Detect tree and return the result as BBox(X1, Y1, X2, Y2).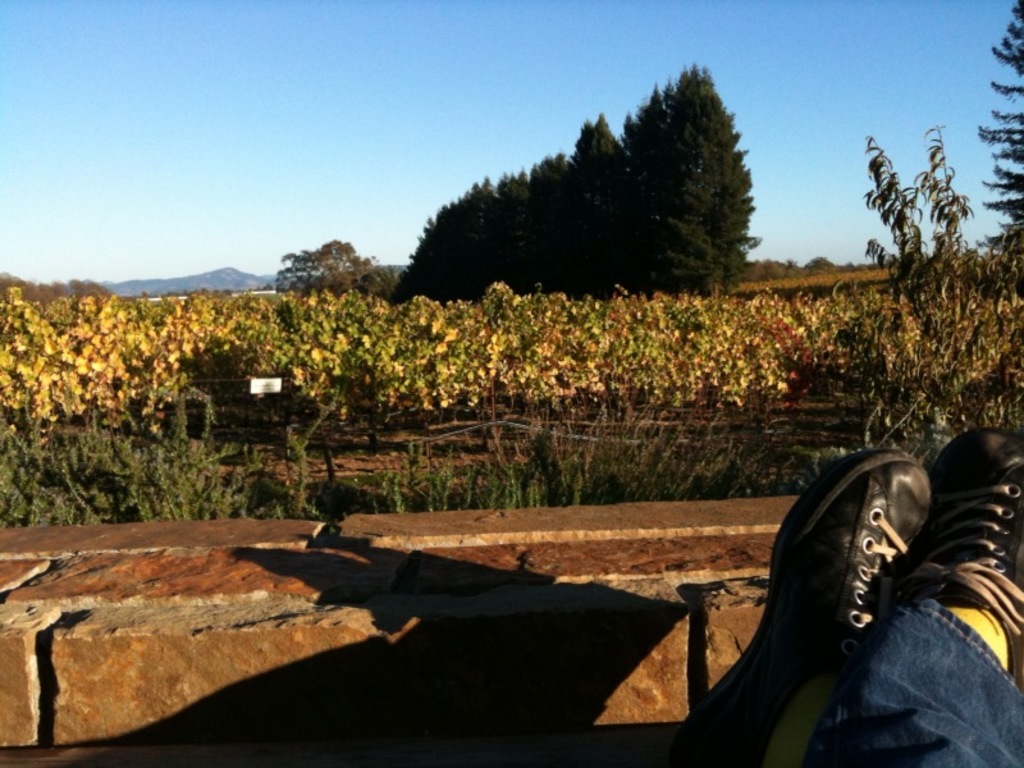
BBox(974, 0, 1023, 259).
